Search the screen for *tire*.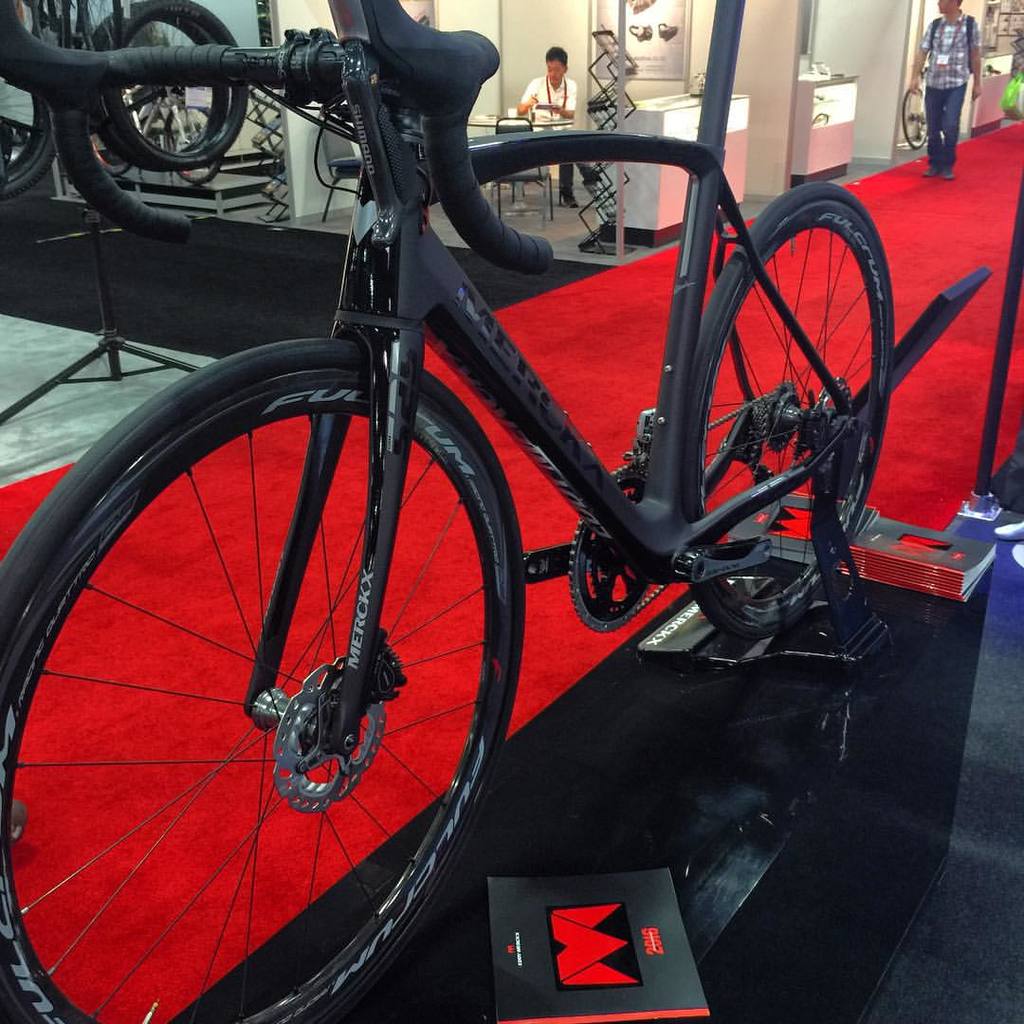
Found at left=88, top=0, right=252, bottom=167.
